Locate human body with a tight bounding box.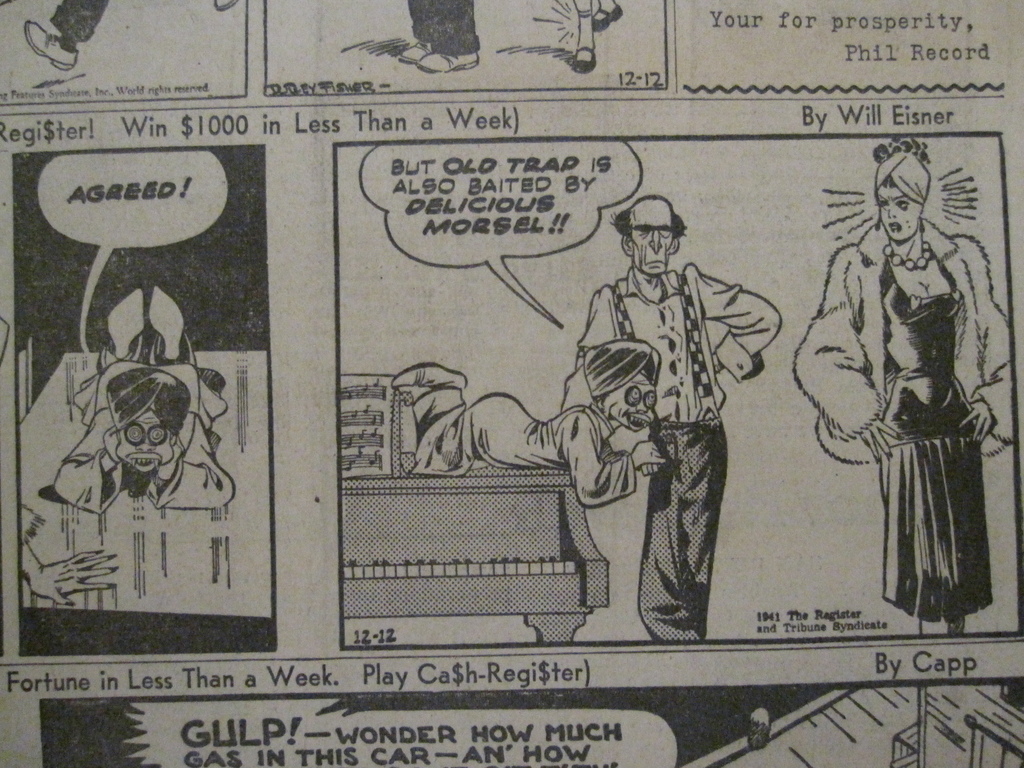
[left=559, top=196, right=792, bottom=641].
